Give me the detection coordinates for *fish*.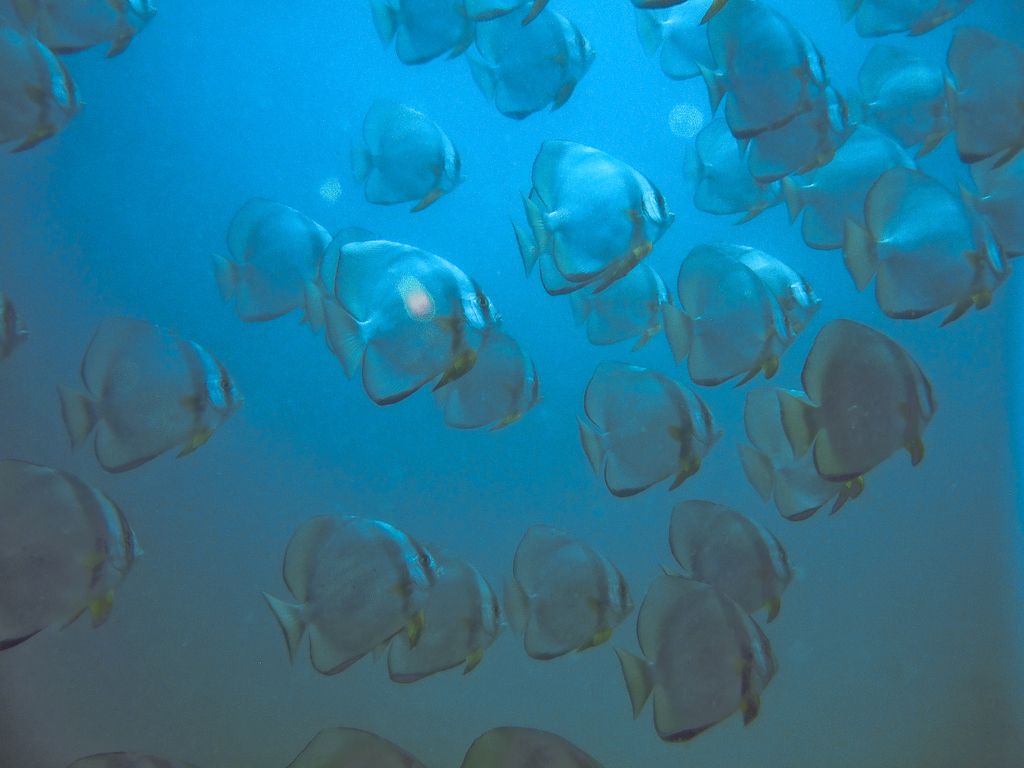
crop(432, 332, 543, 436).
